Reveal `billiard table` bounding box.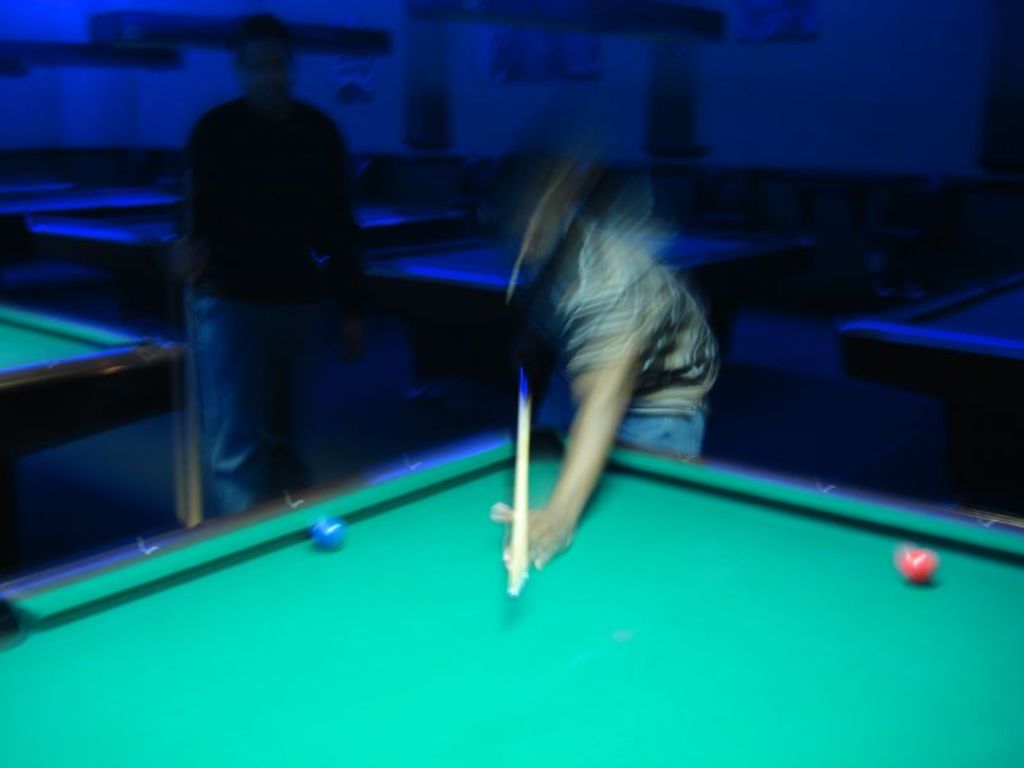
Revealed: rect(0, 429, 1023, 767).
